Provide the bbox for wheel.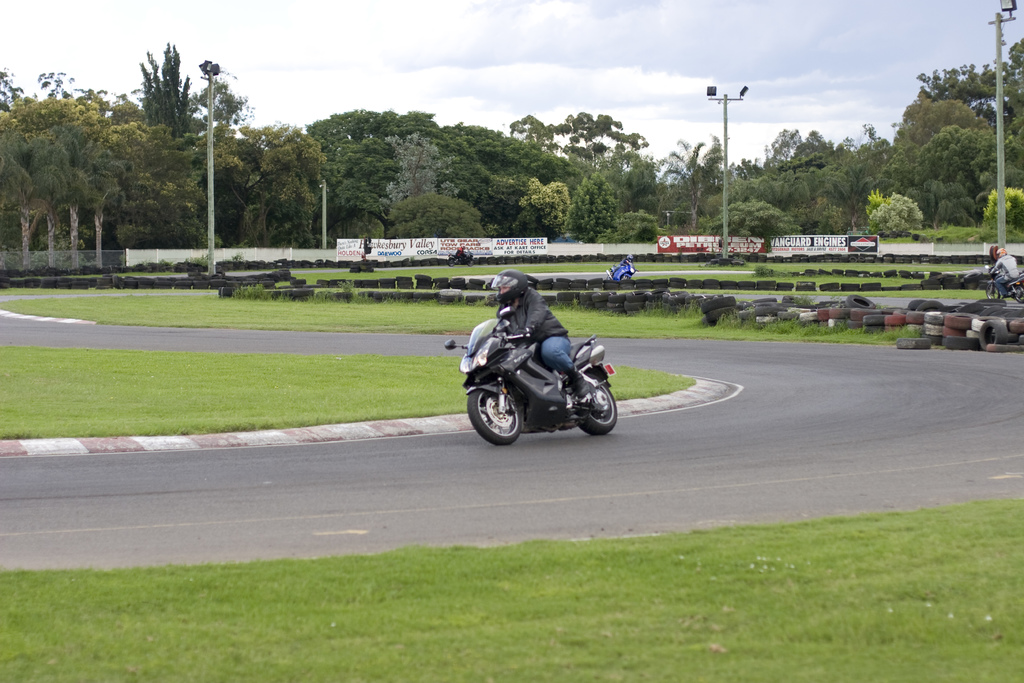
[576, 371, 616, 433].
